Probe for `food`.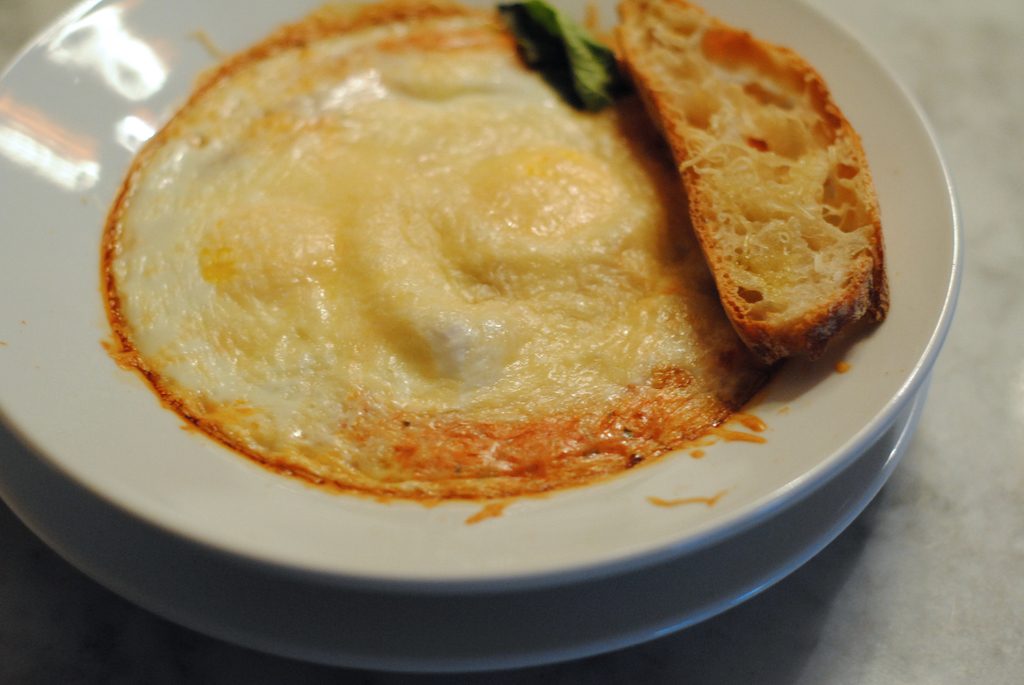
Probe result: <bbox>99, 6, 884, 489</bbox>.
